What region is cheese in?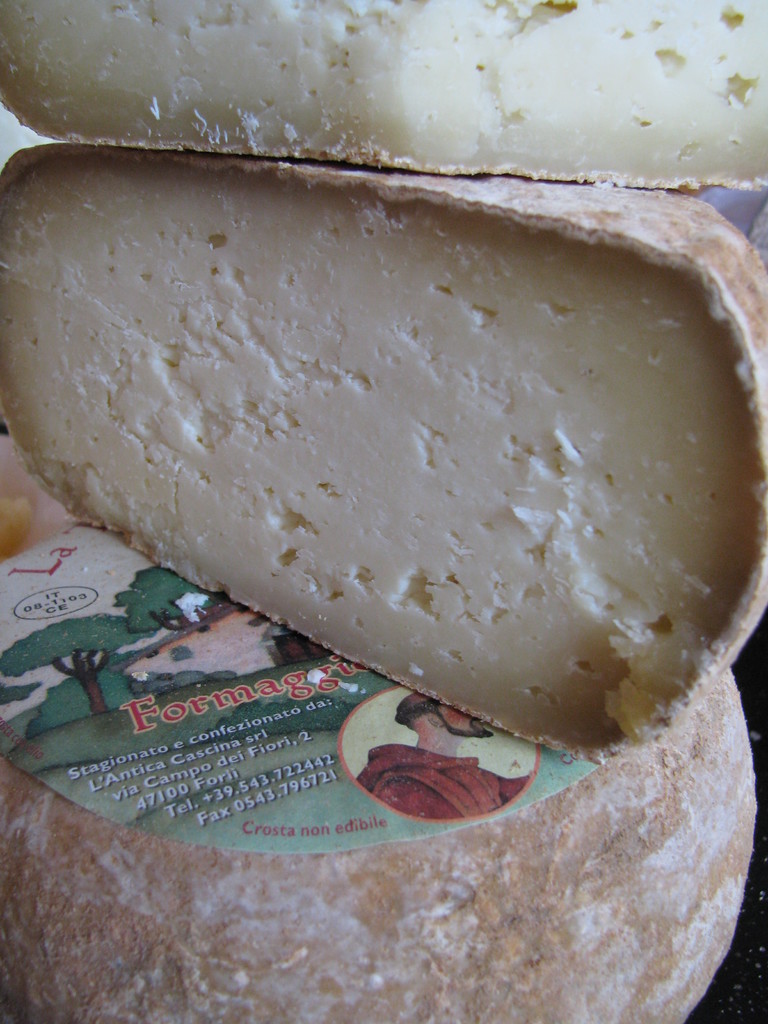
box(0, 517, 764, 1023).
